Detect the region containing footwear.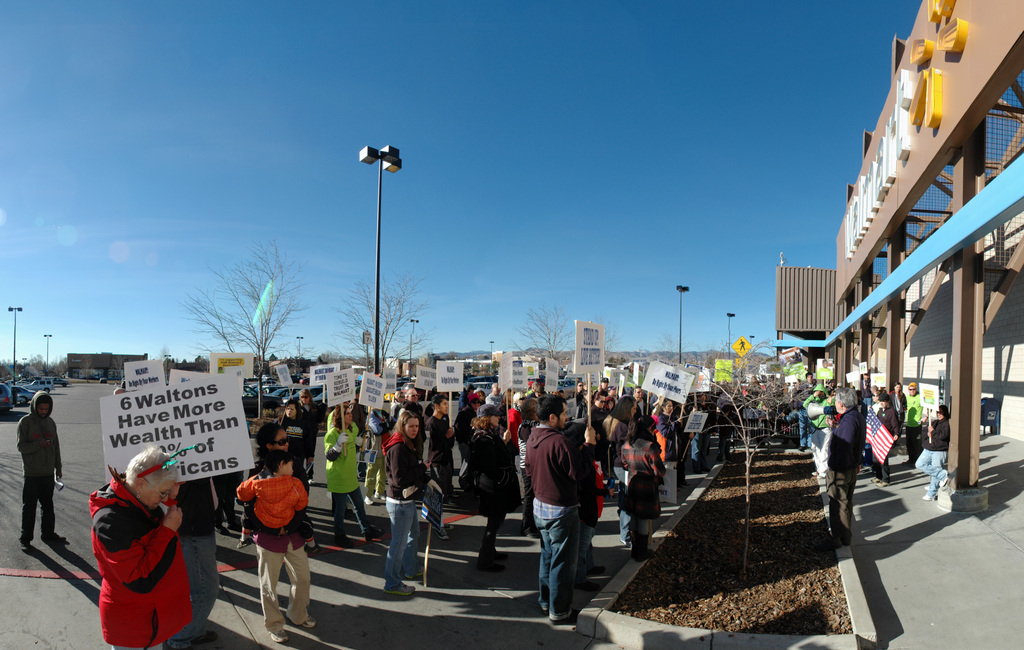
left=870, top=475, right=881, bottom=483.
